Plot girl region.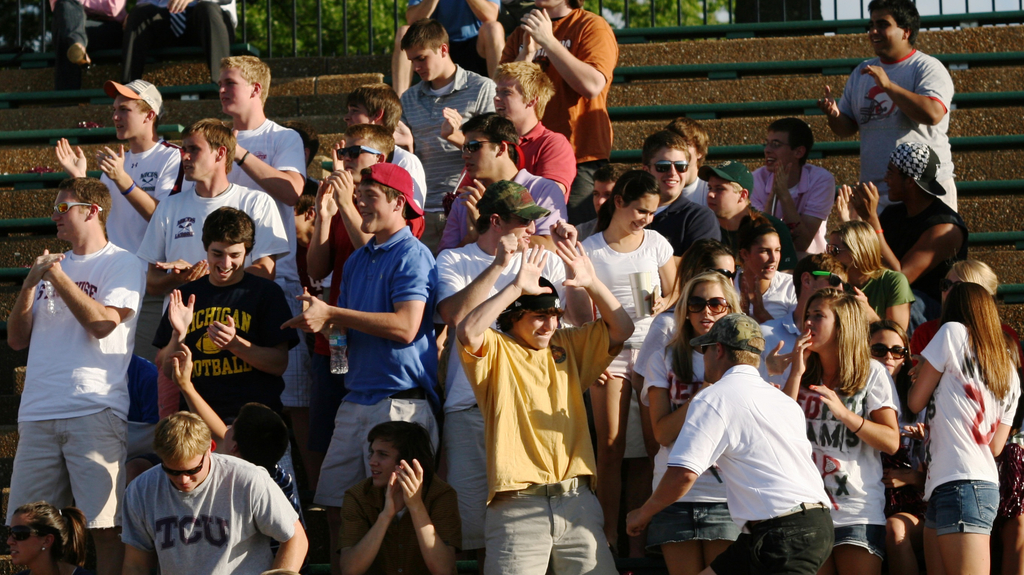
Plotted at [left=640, top=273, right=795, bottom=574].
